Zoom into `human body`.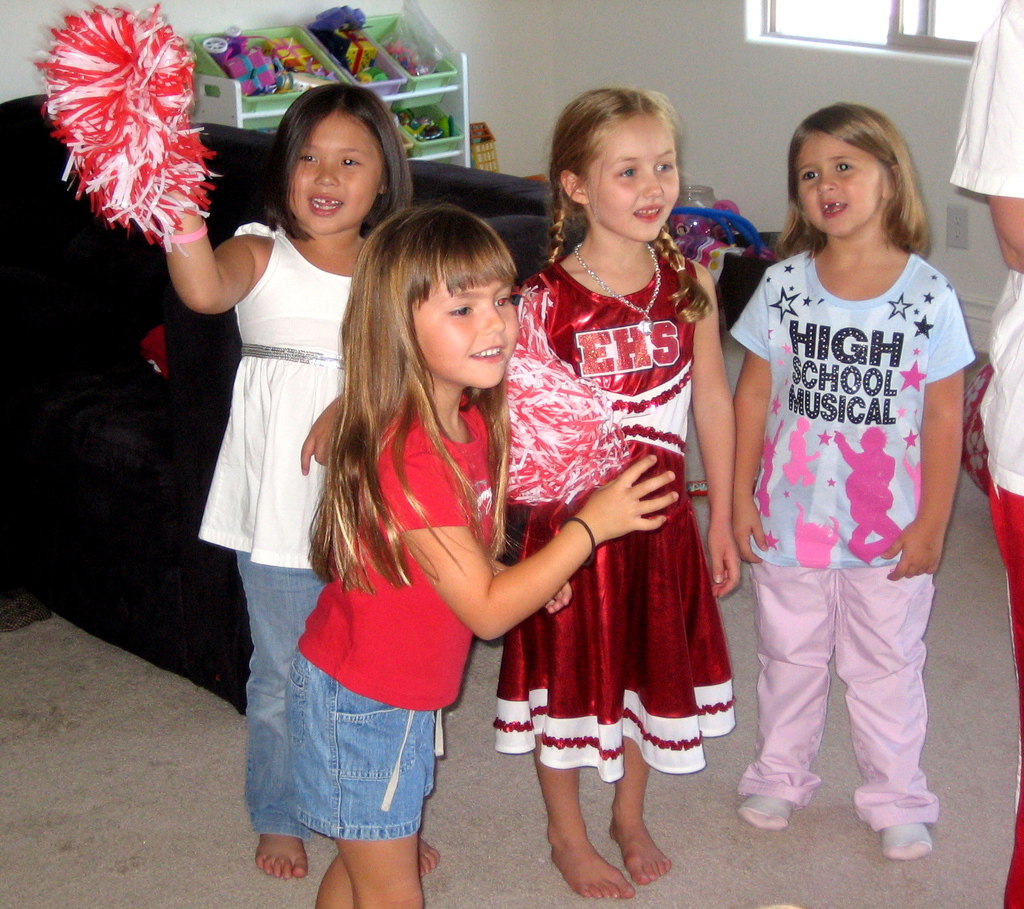
Zoom target: (x1=734, y1=102, x2=975, y2=860).
